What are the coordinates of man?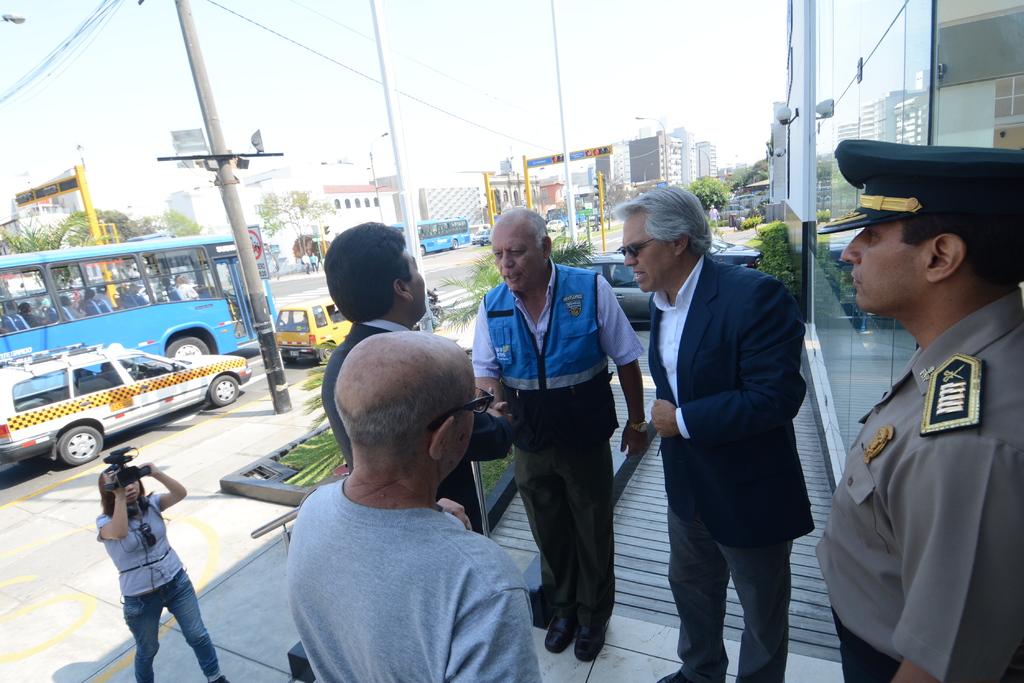
[x1=614, y1=176, x2=822, y2=682].
